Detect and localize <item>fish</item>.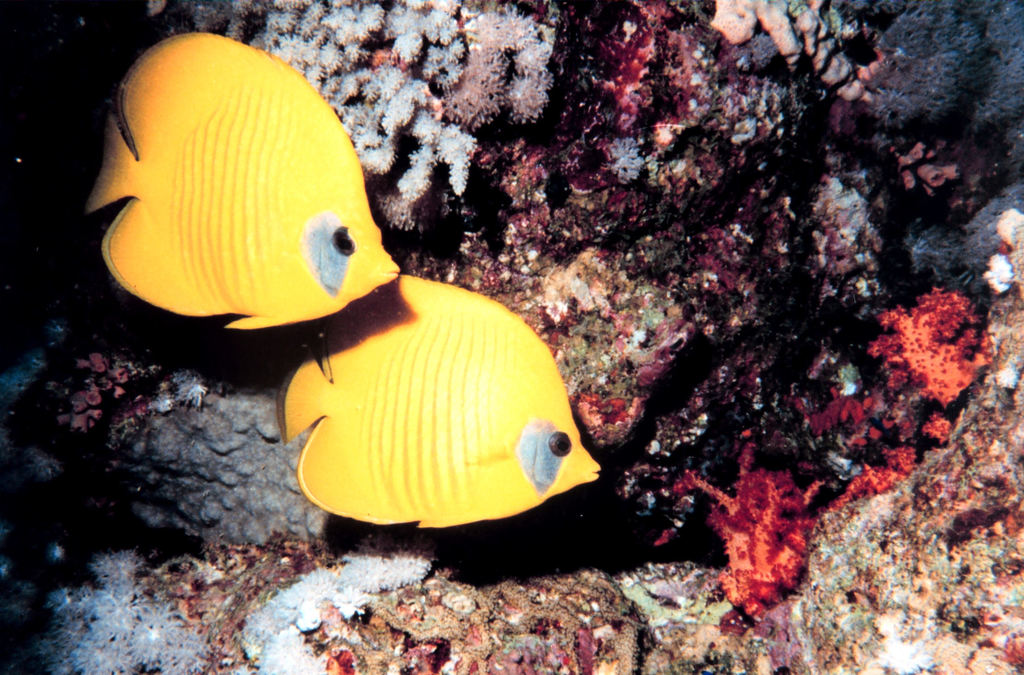
Localized at locate(273, 274, 612, 532).
